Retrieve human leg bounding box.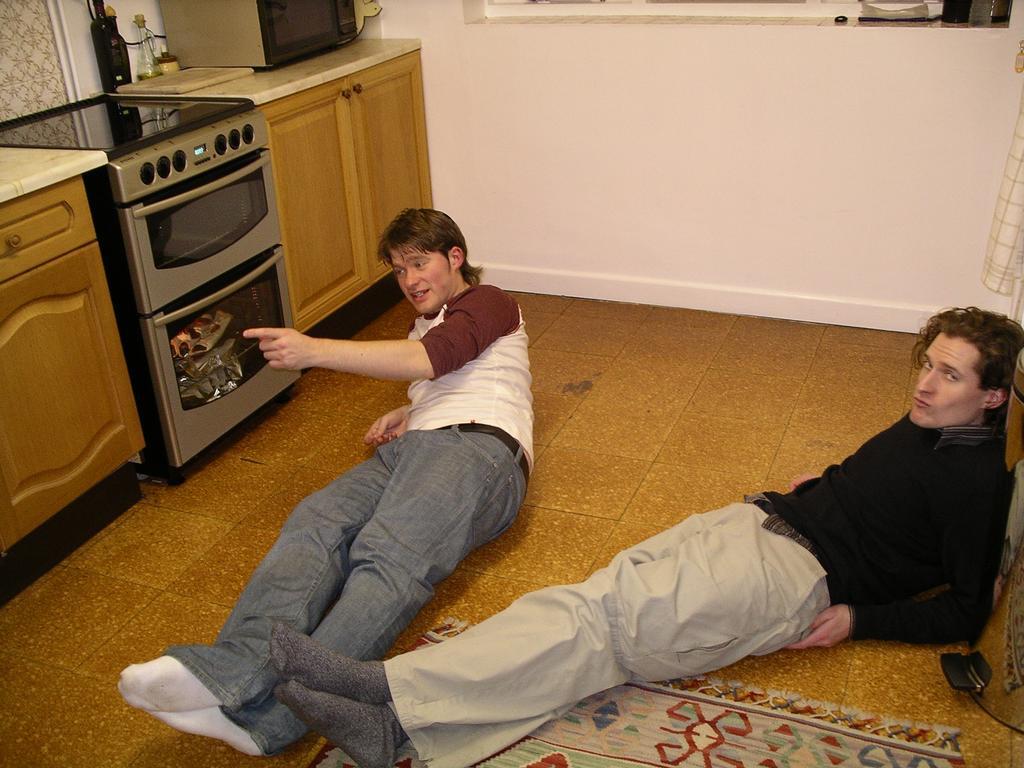
Bounding box: BBox(276, 500, 773, 764).
